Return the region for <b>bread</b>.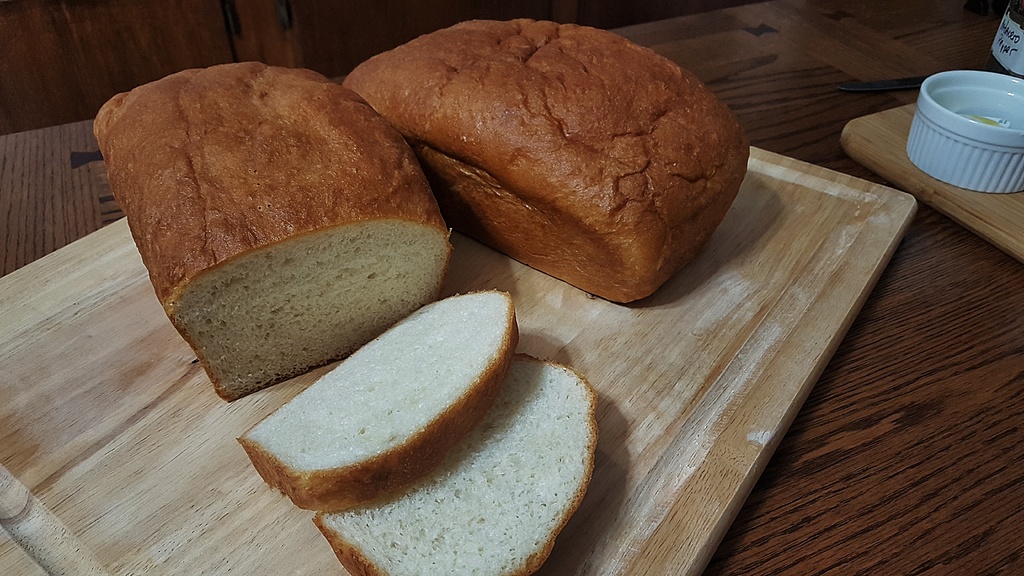
<box>347,17,754,307</box>.
